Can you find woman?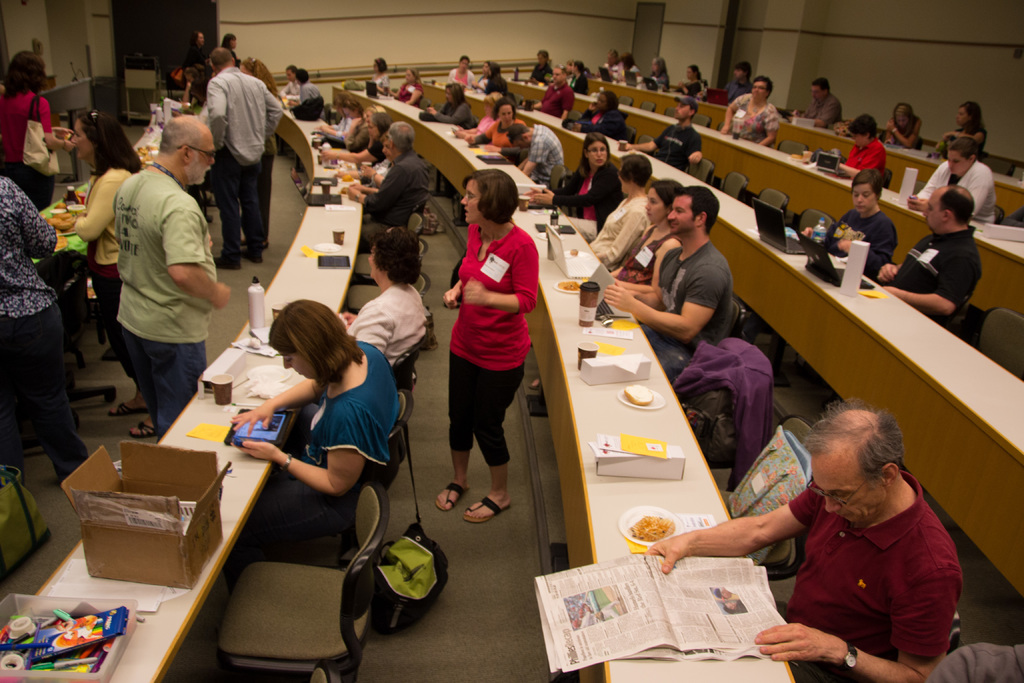
Yes, bounding box: 395 71 422 108.
